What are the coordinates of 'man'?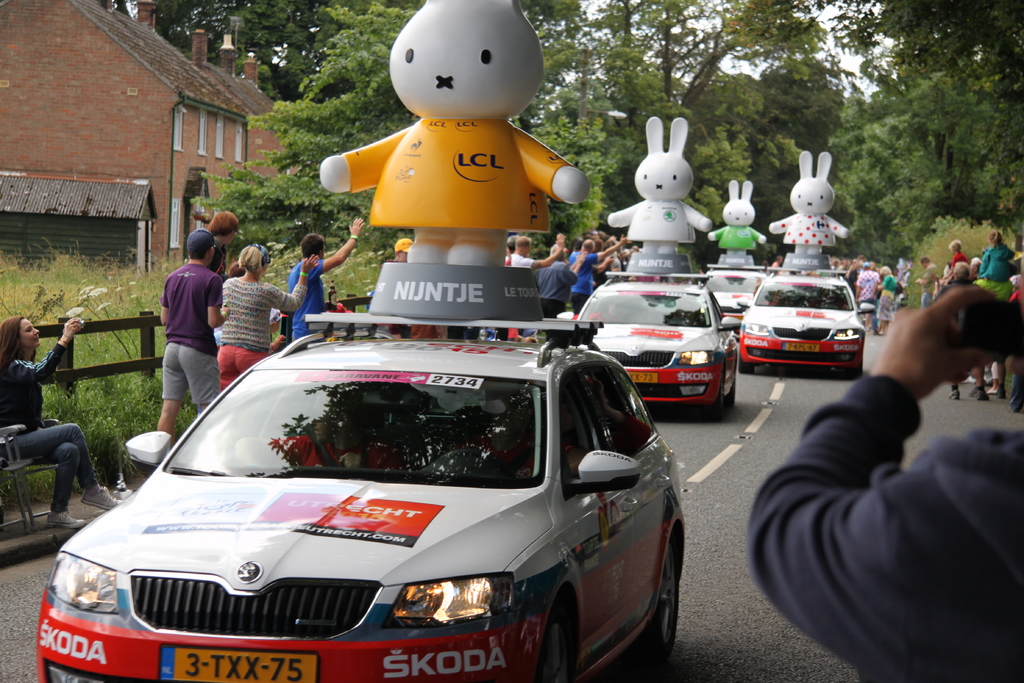
(232,383,395,477).
